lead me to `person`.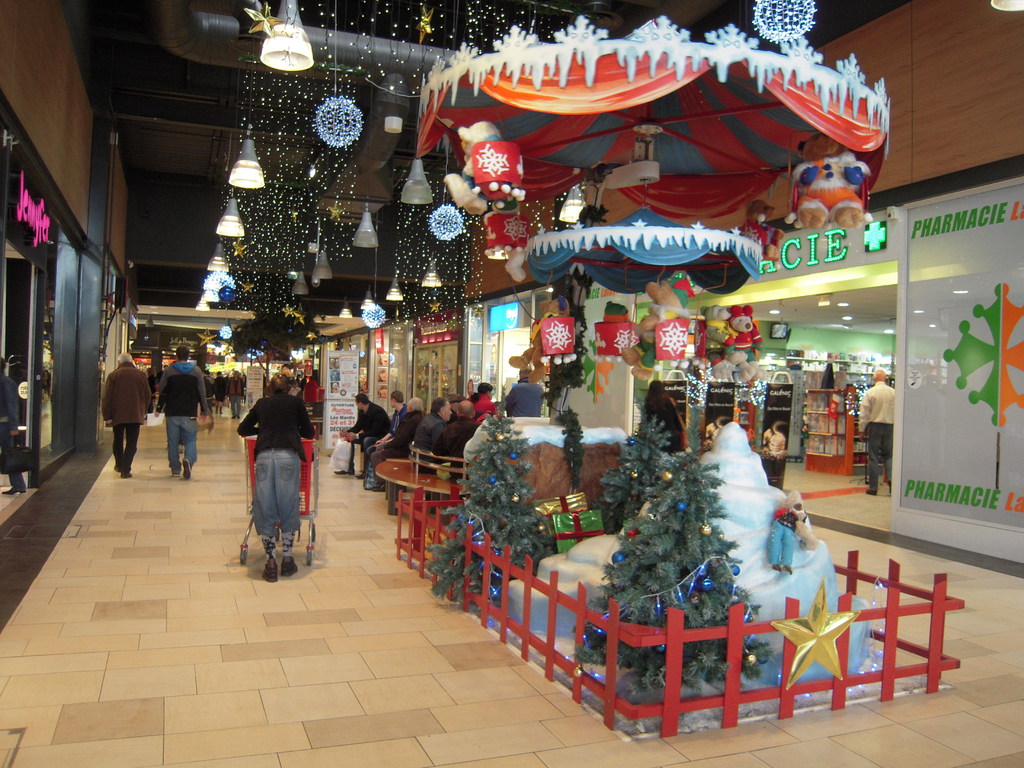
Lead to box=[441, 395, 481, 458].
